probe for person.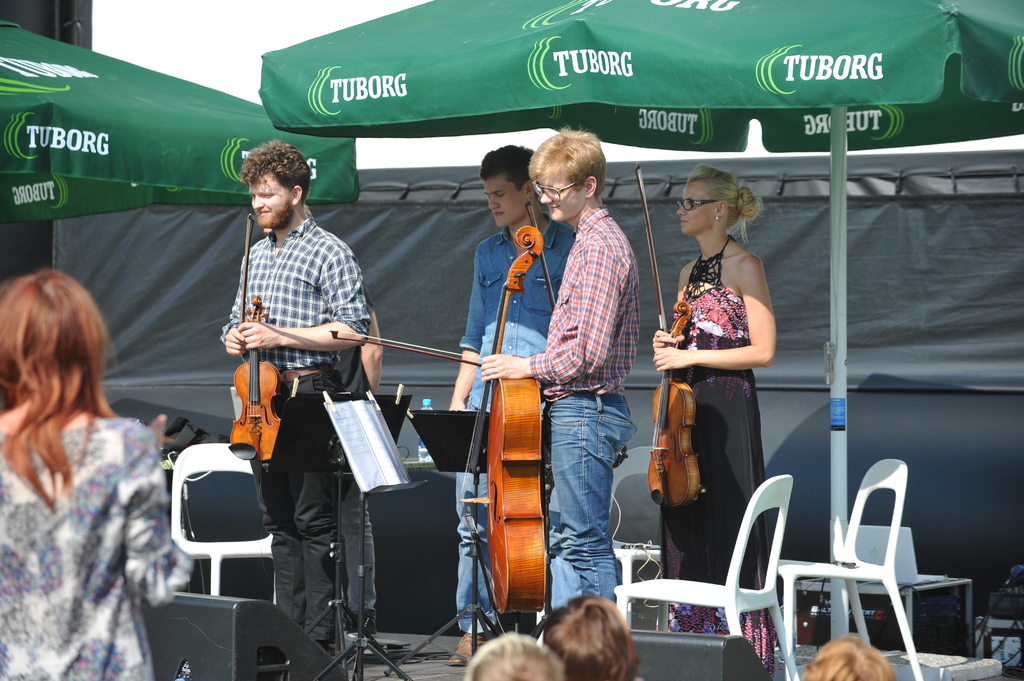
Probe result: left=805, top=637, right=893, bottom=680.
